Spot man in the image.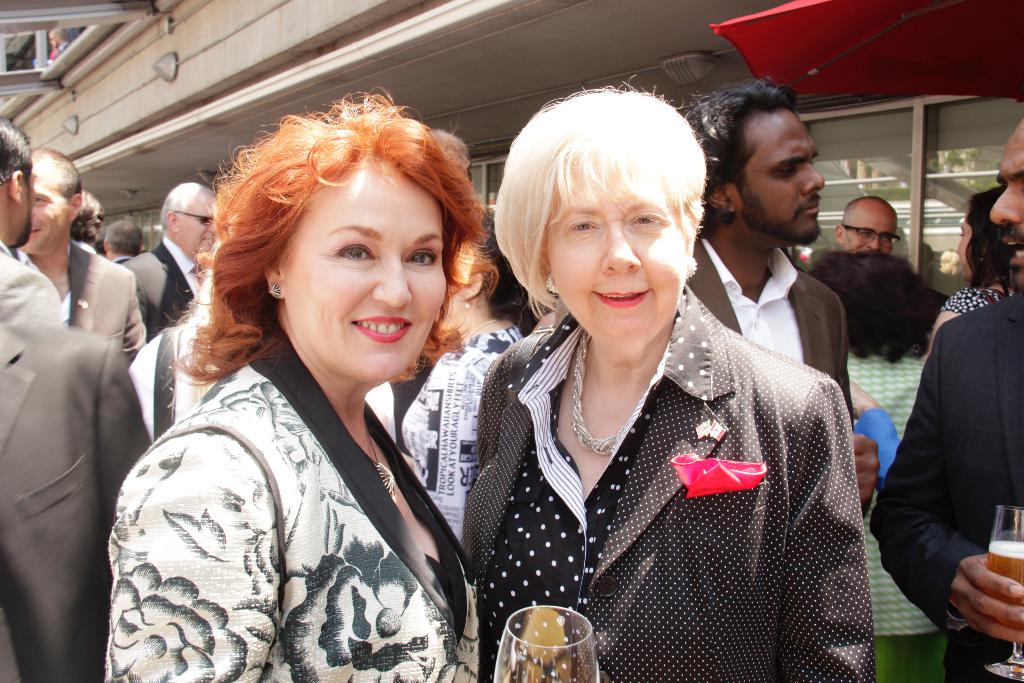
man found at Rect(691, 78, 895, 540).
